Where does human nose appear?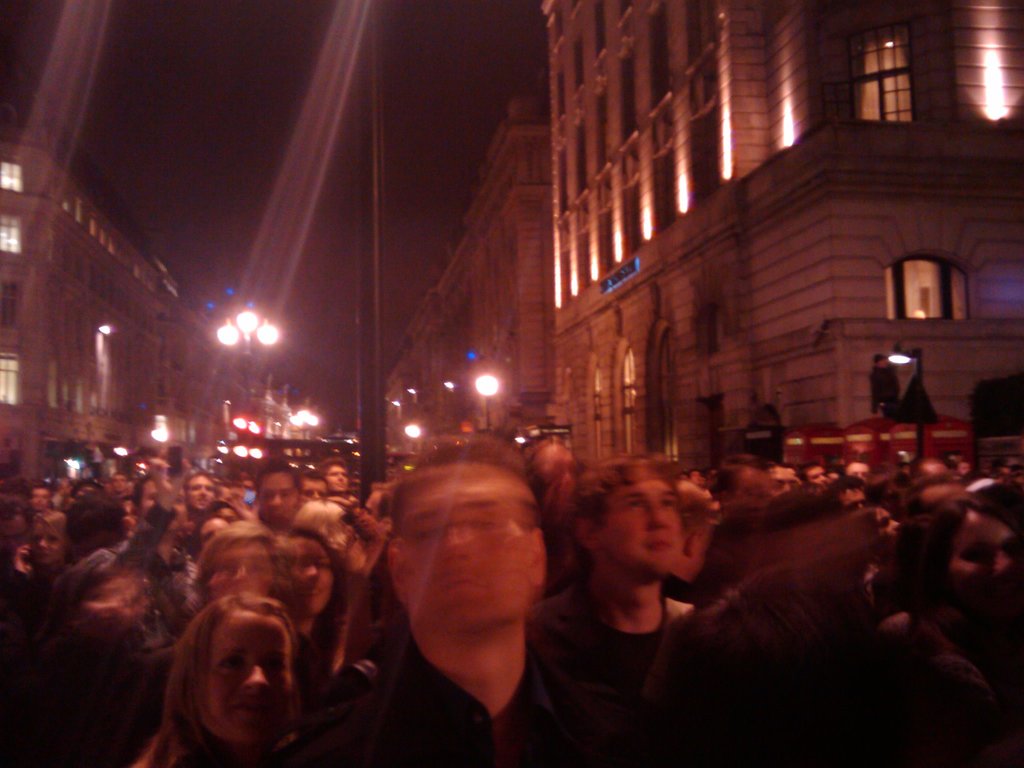
Appears at x1=858 y1=502 x2=866 y2=511.
